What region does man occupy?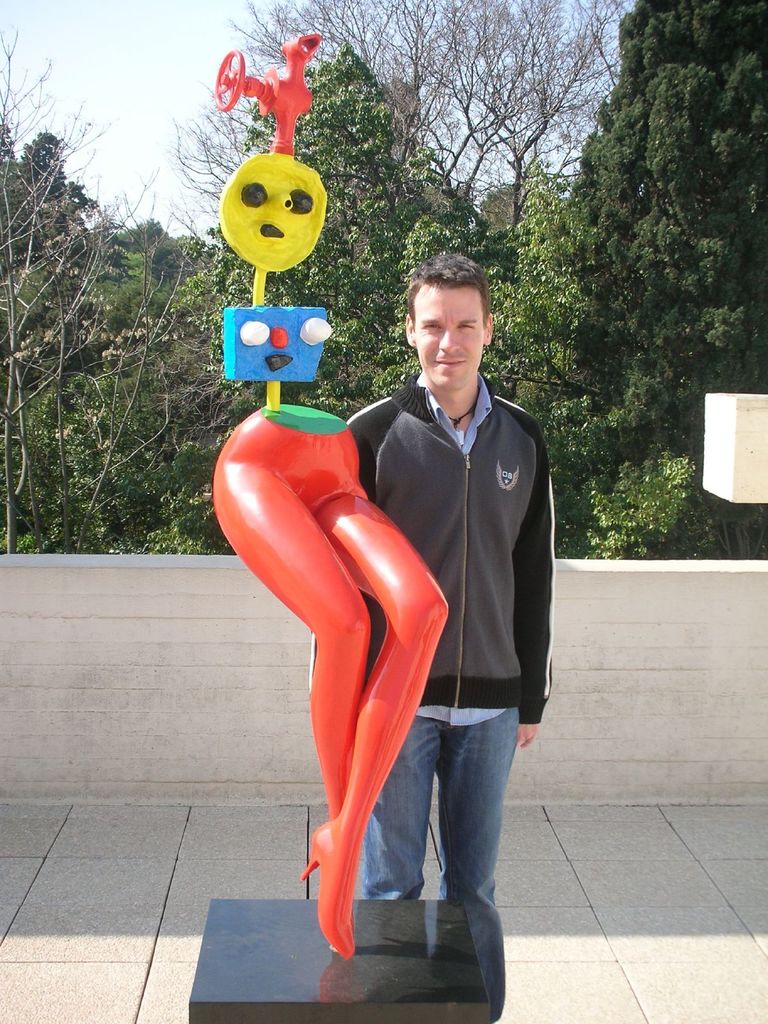
[x1=349, y1=275, x2=568, y2=959].
